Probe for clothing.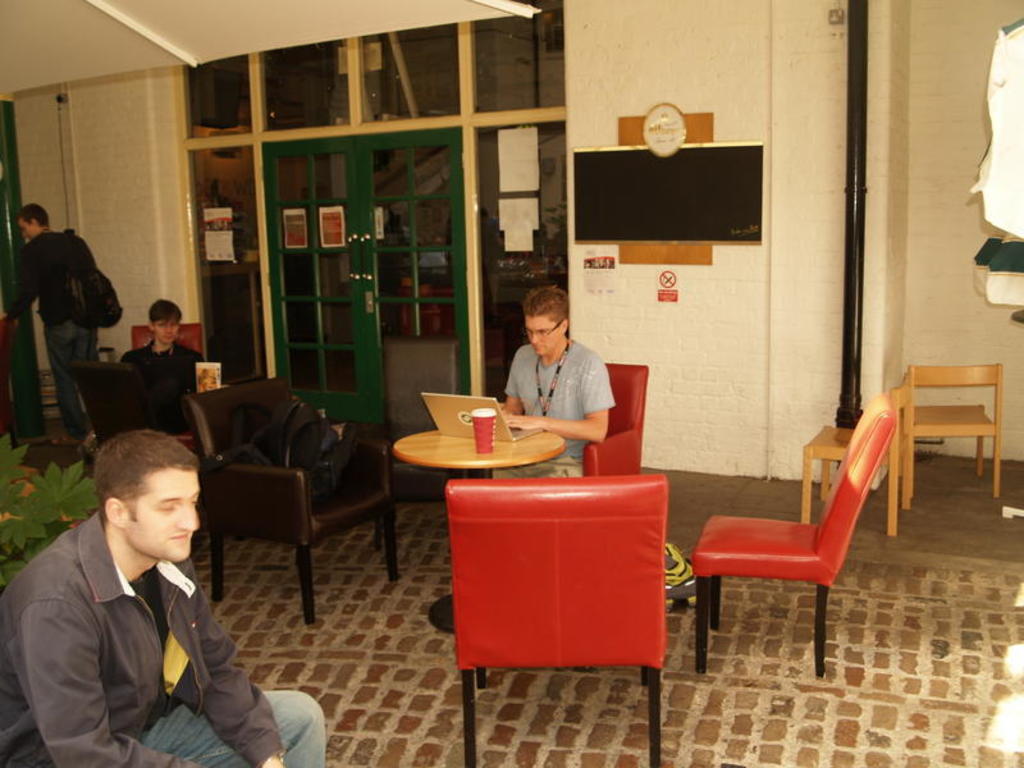
Probe result: bbox=[490, 342, 618, 477].
